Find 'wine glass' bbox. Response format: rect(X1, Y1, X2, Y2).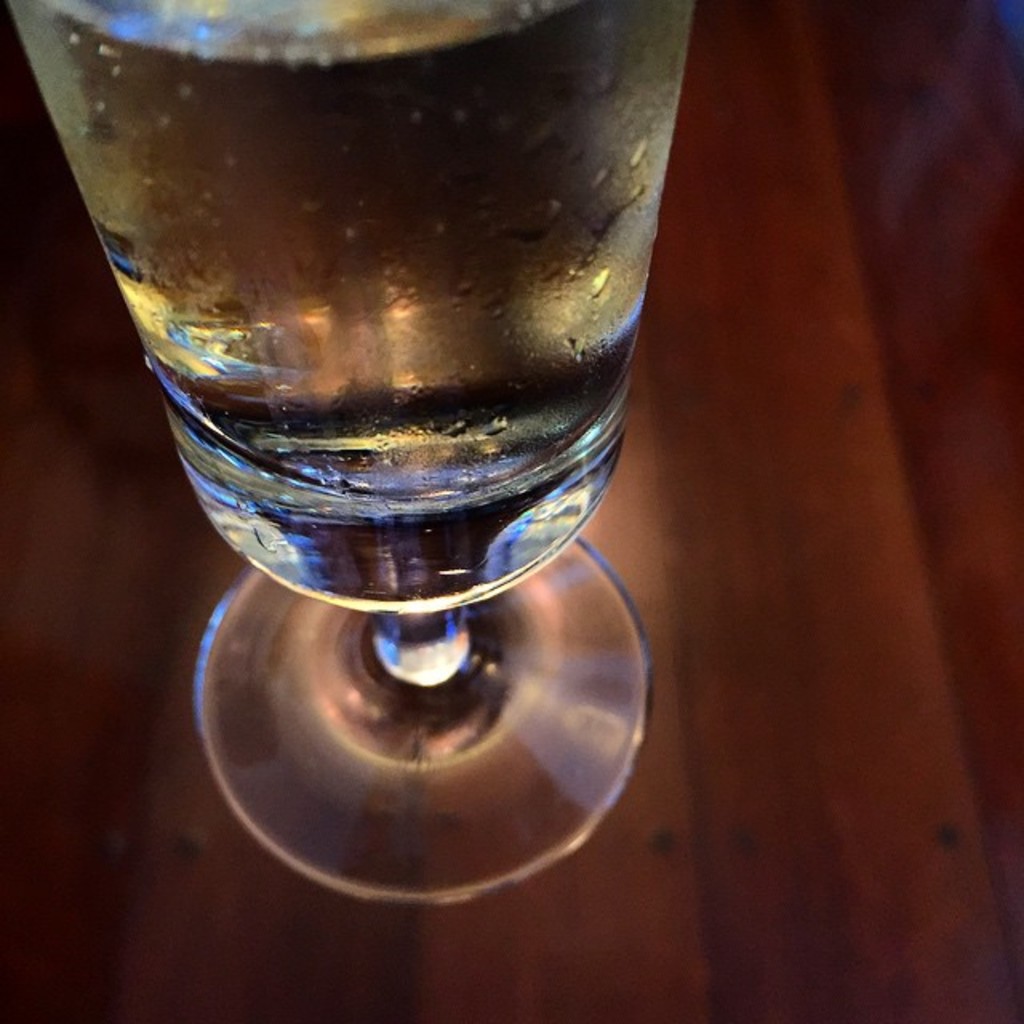
rect(0, 0, 694, 904).
